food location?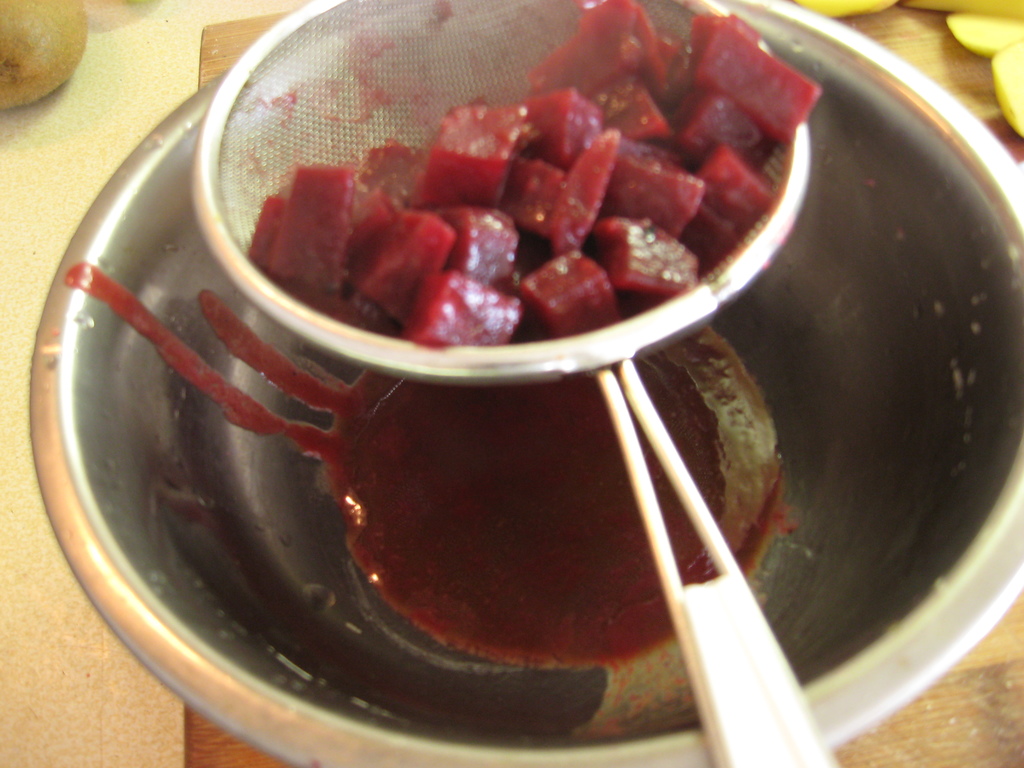
238/0/826/353
